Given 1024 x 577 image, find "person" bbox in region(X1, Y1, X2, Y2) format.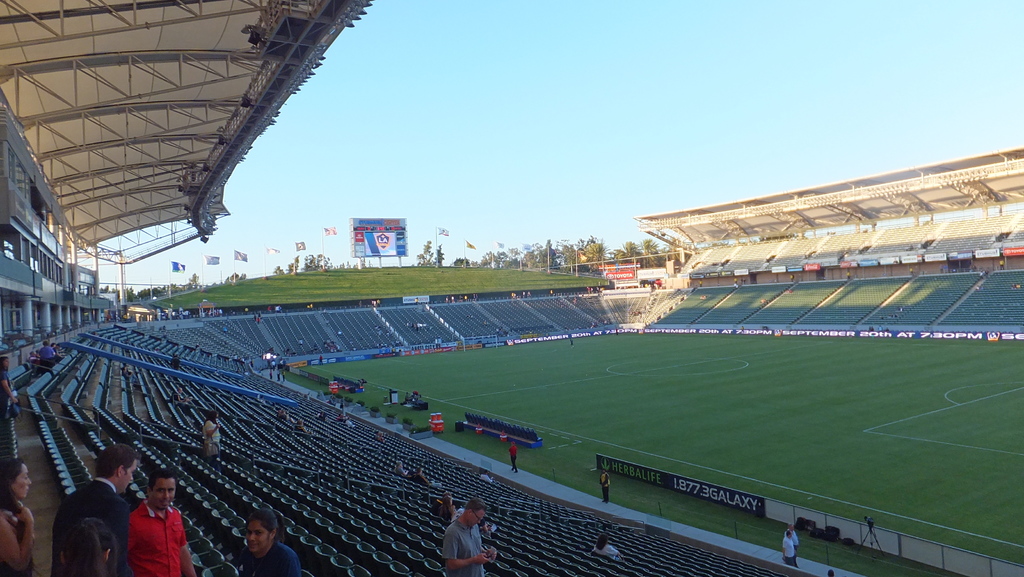
region(599, 466, 614, 500).
